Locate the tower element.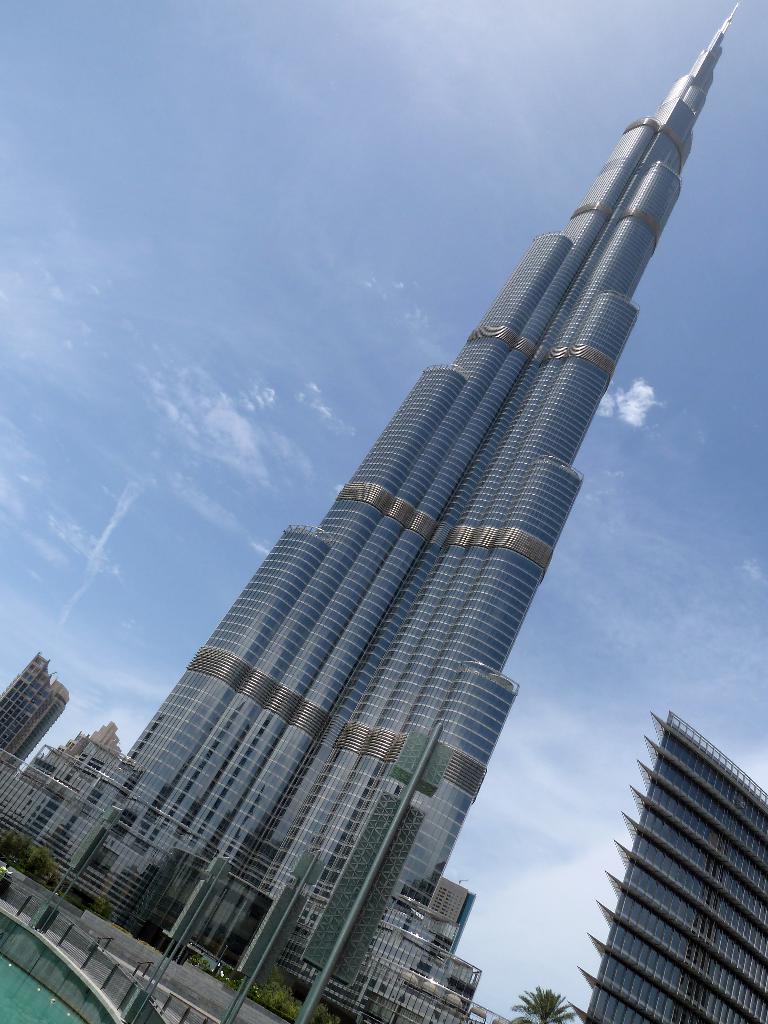
Element bbox: <region>123, 33, 701, 972</region>.
